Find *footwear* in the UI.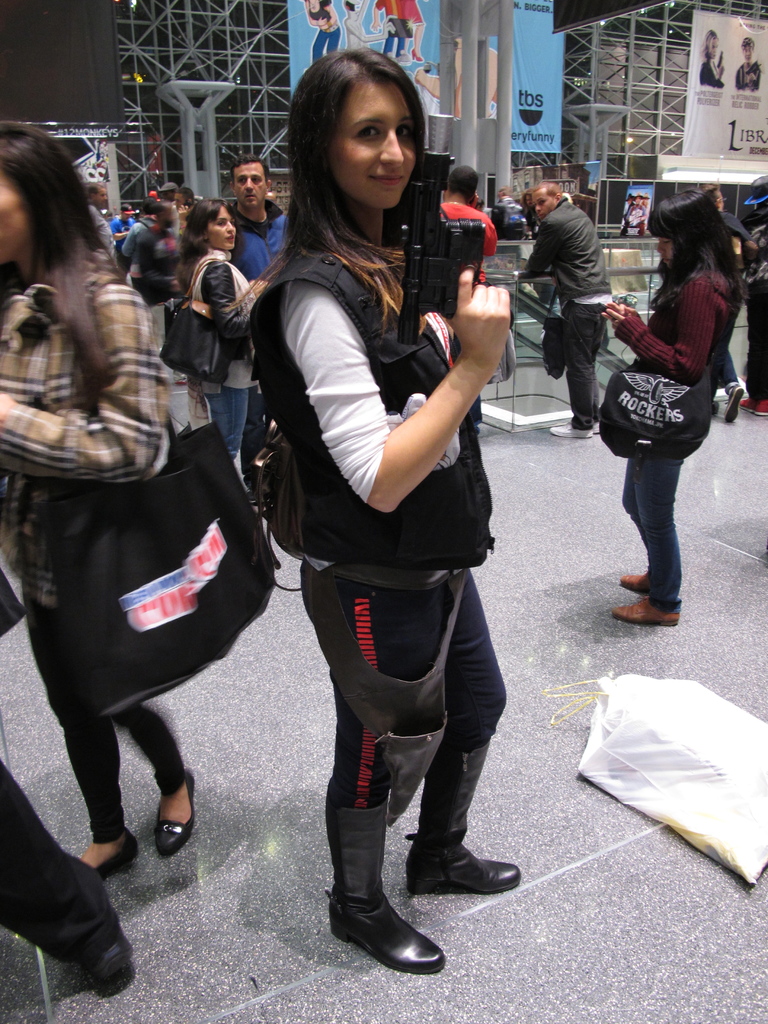
UI element at [611, 597, 685, 632].
